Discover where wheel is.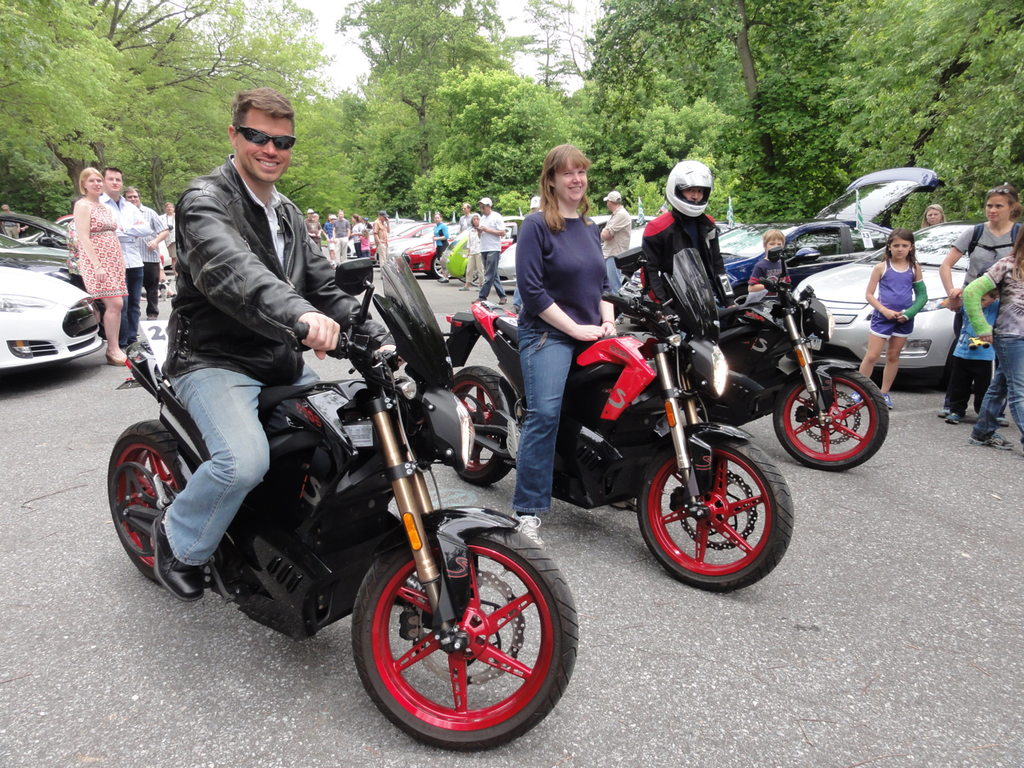
Discovered at bbox=(430, 254, 446, 280).
